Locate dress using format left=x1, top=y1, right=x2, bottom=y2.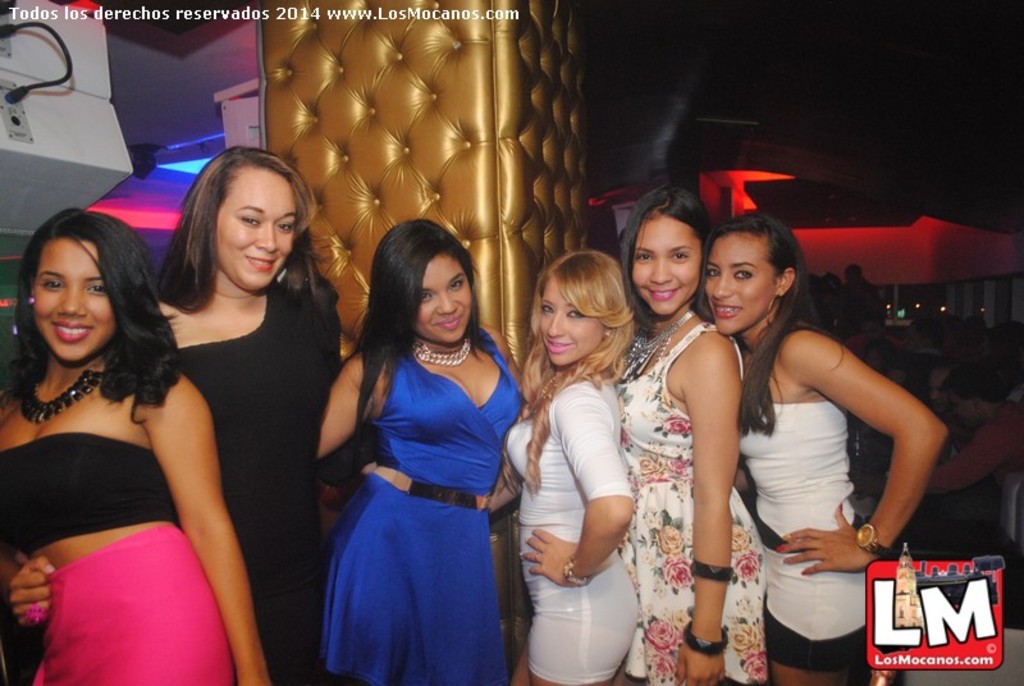
left=621, top=320, right=769, bottom=685.
